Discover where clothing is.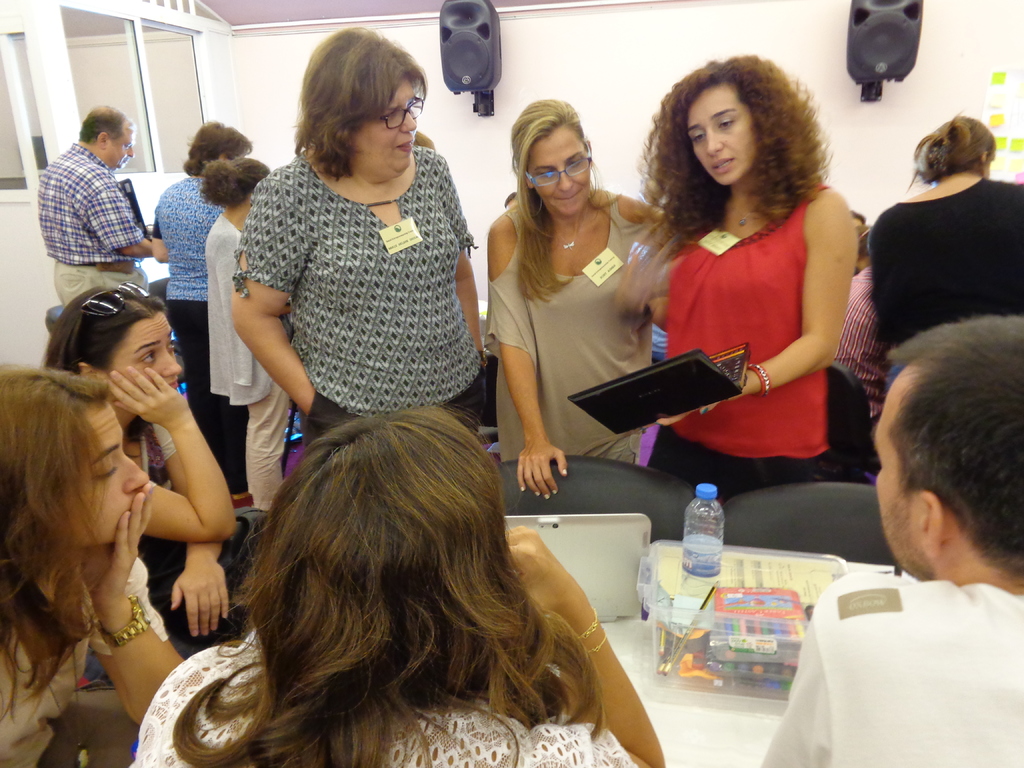
Discovered at [left=867, top=193, right=1023, bottom=358].
